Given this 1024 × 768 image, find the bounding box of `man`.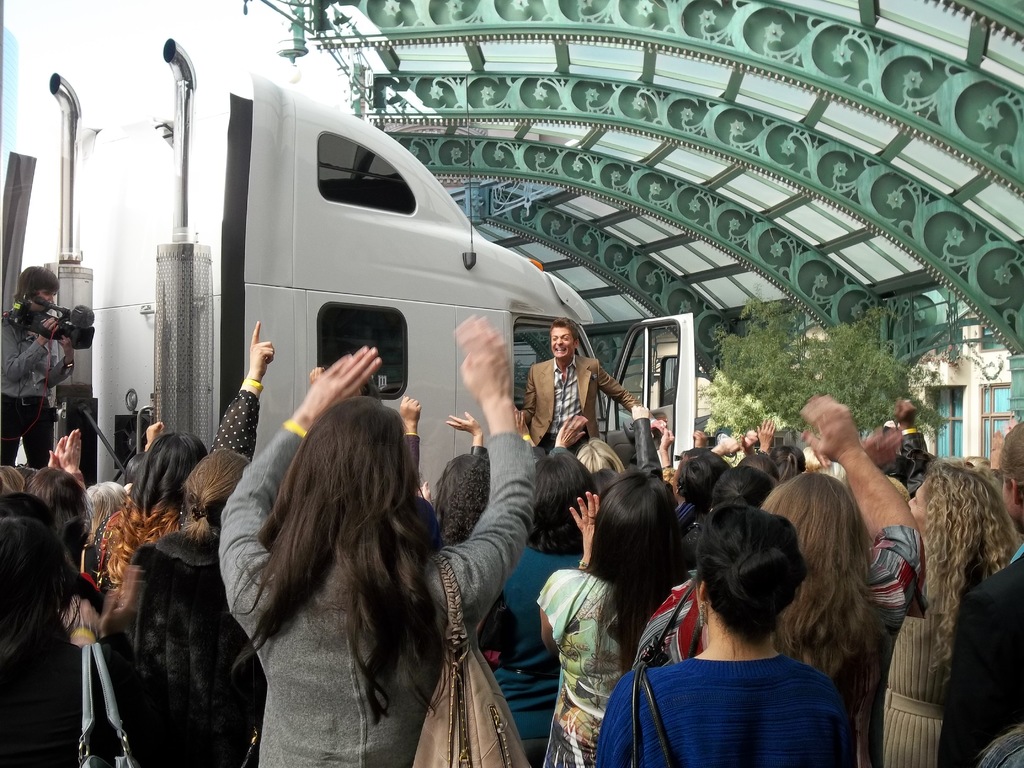
1:262:76:474.
